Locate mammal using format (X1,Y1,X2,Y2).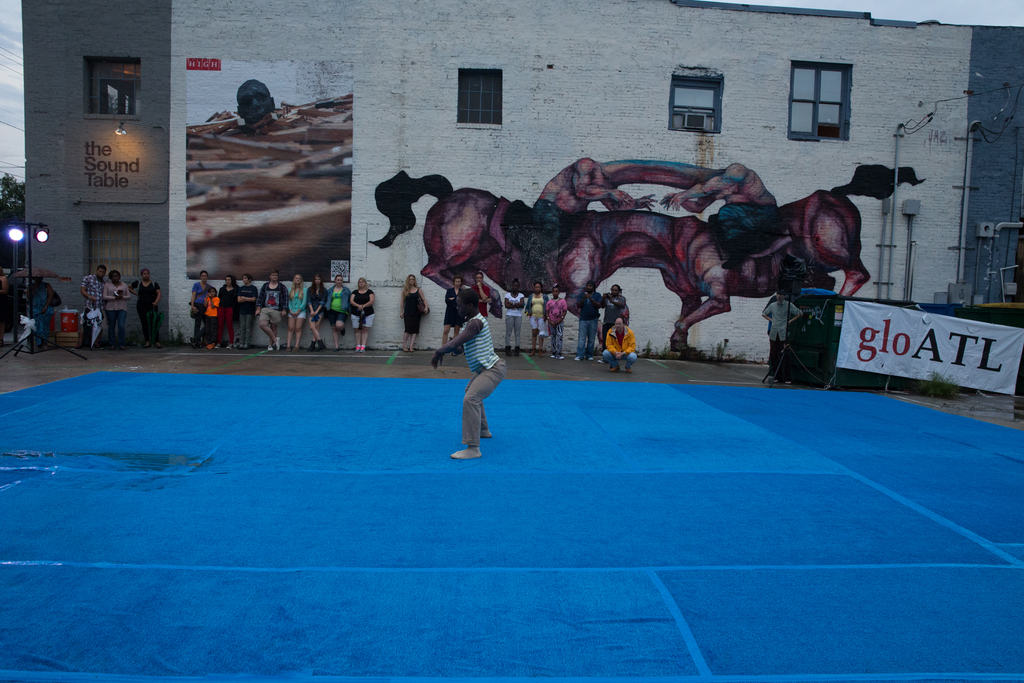
(26,277,51,347).
